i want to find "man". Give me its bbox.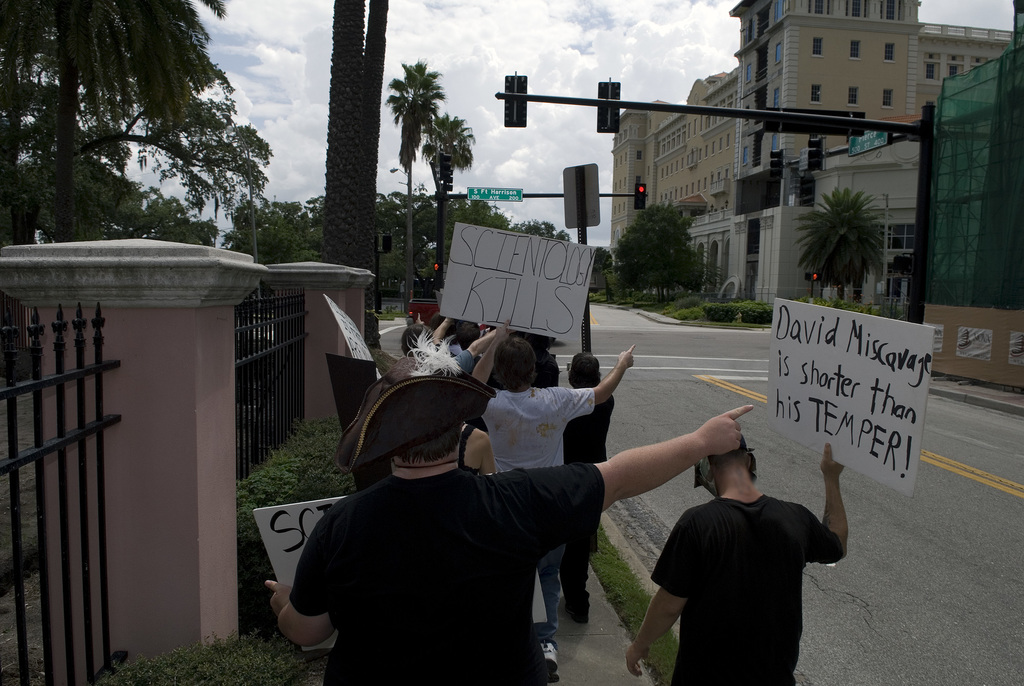
Rect(264, 377, 756, 685).
